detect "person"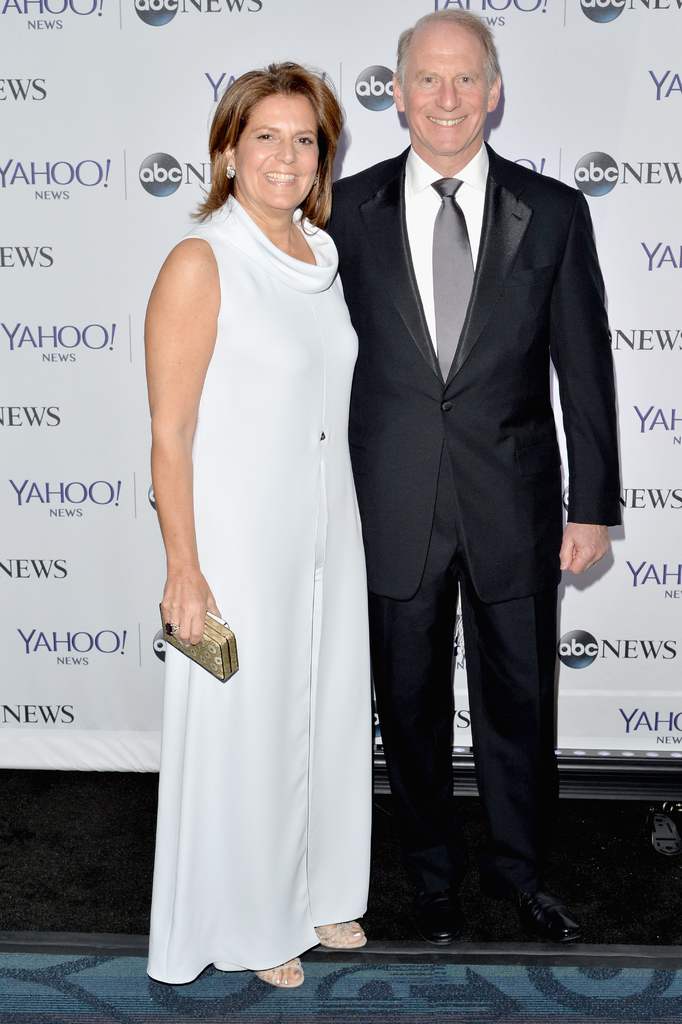
left=302, top=8, right=629, bottom=966
